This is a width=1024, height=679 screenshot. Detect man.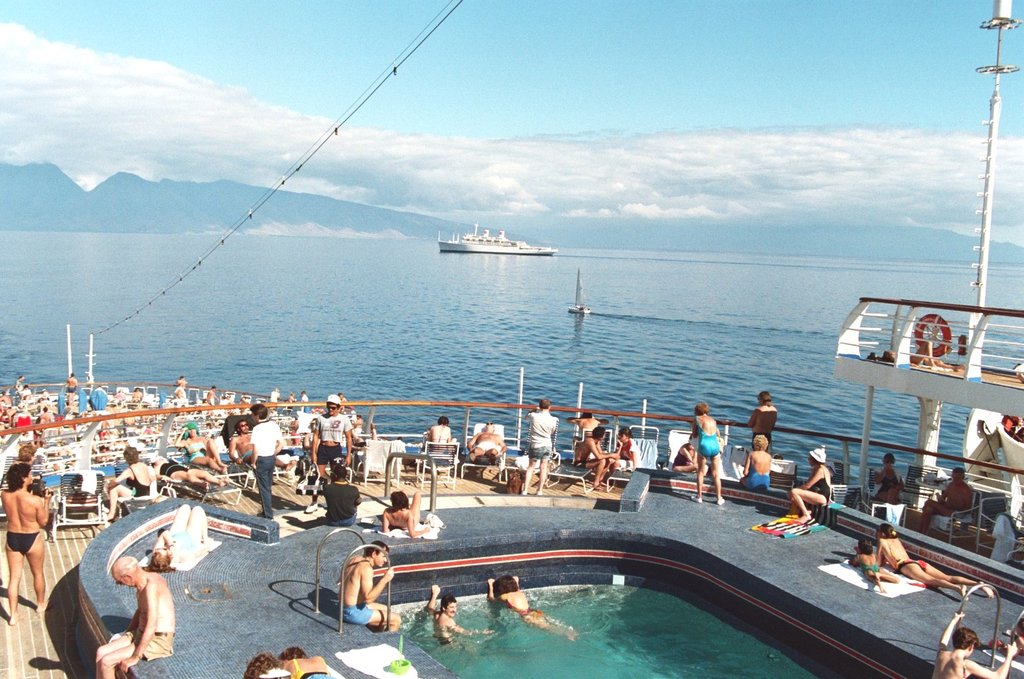
left=254, top=413, right=275, bottom=497.
